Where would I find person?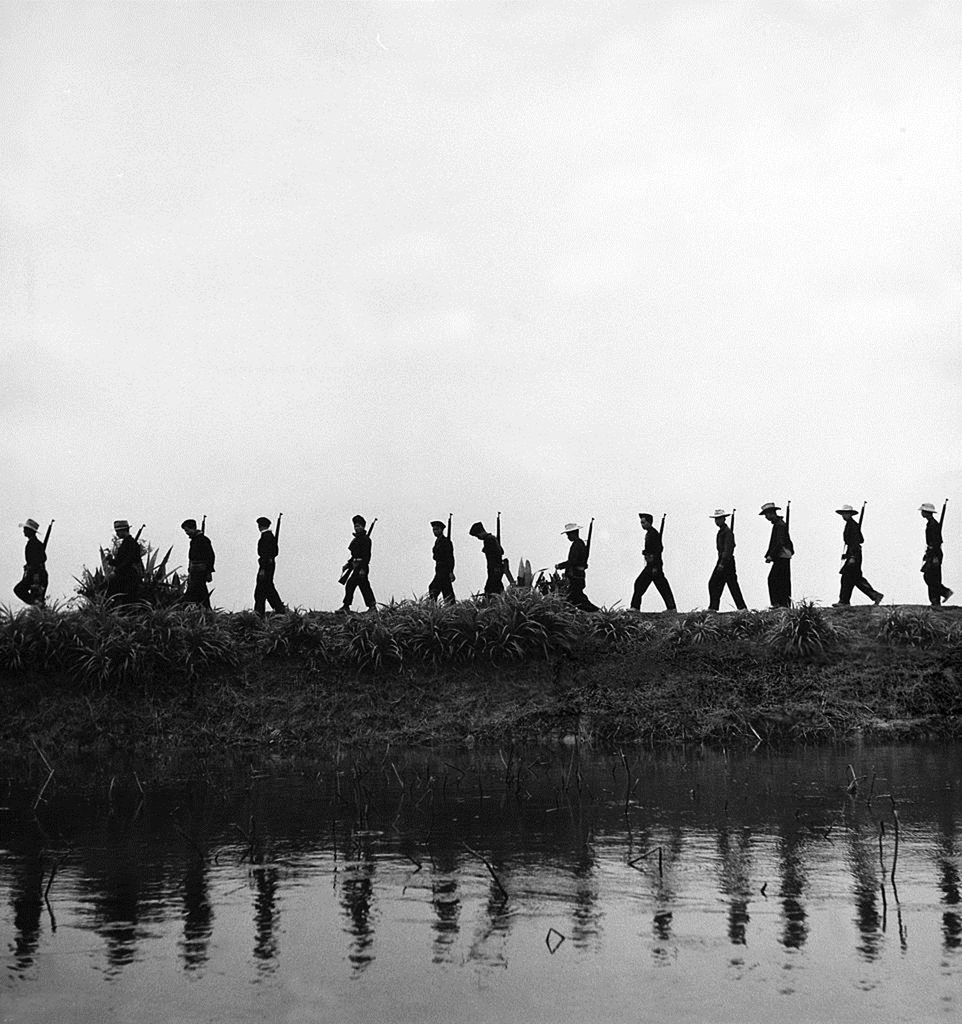
At {"x1": 465, "y1": 519, "x2": 502, "y2": 607}.
